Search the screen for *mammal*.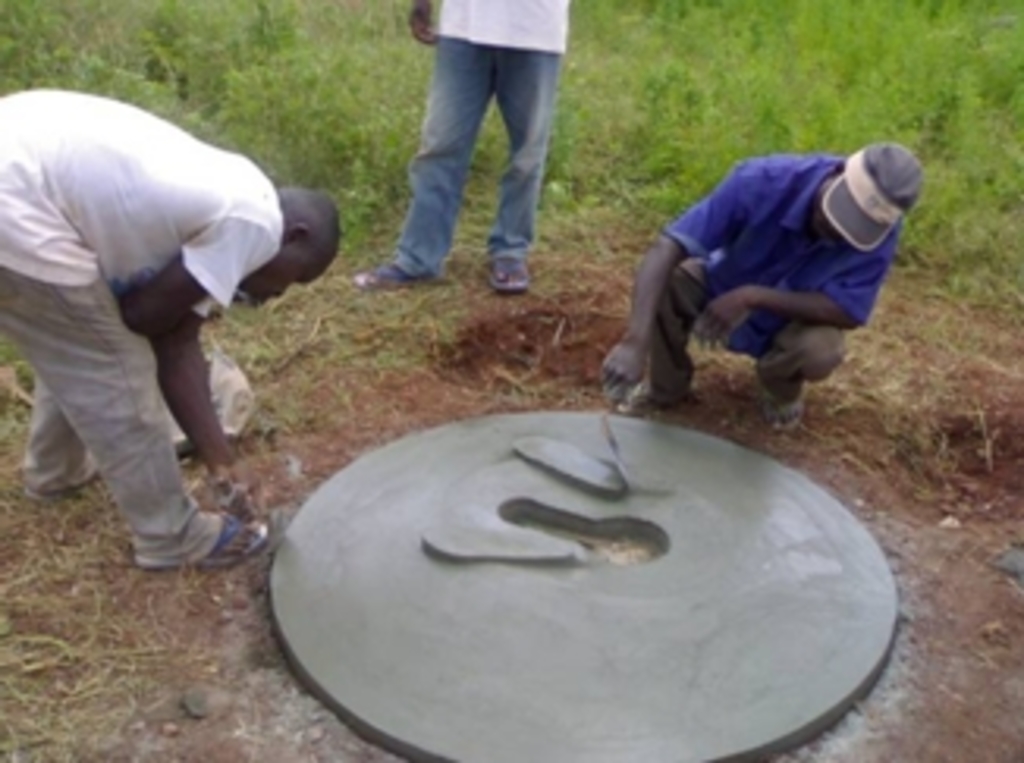
Found at left=0, top=44, right=308, bottom=597.
